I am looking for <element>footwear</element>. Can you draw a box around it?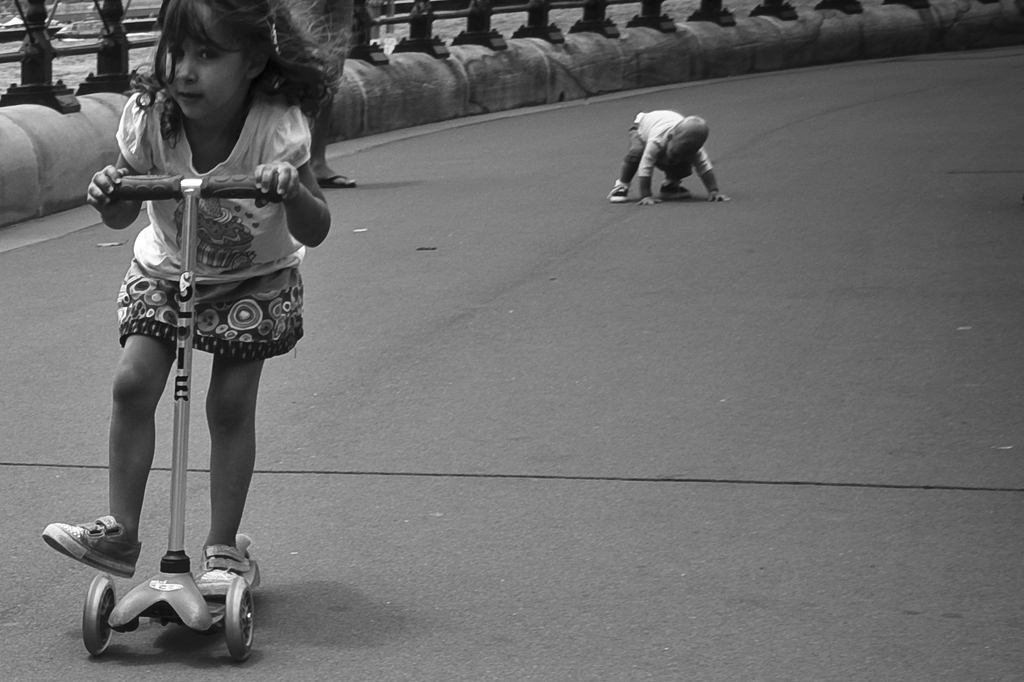
Sure, the bounding box is <bbox>40, 518, 124, 598</bbox>.
